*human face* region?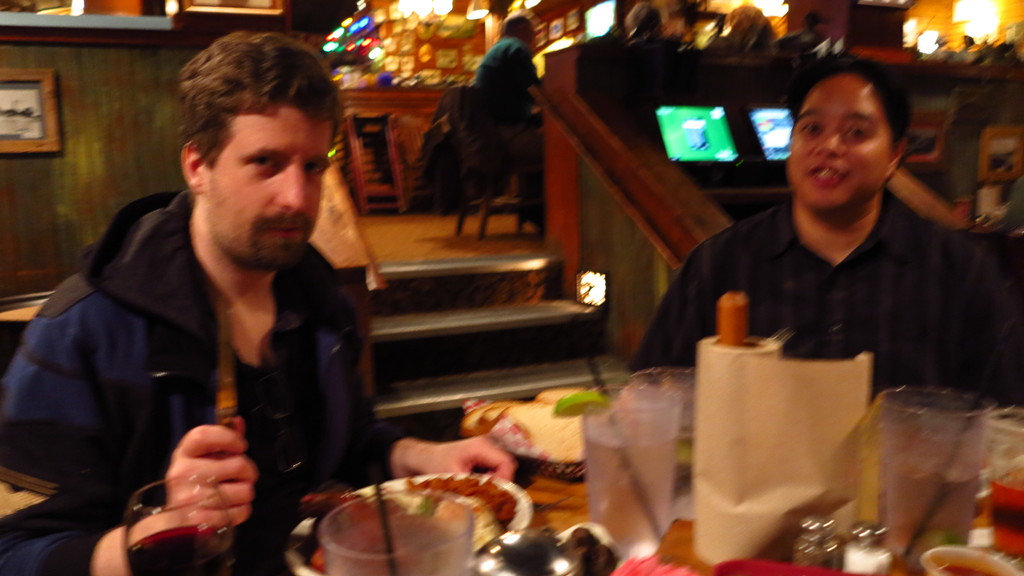
rect(783, 75, 895, 220)
